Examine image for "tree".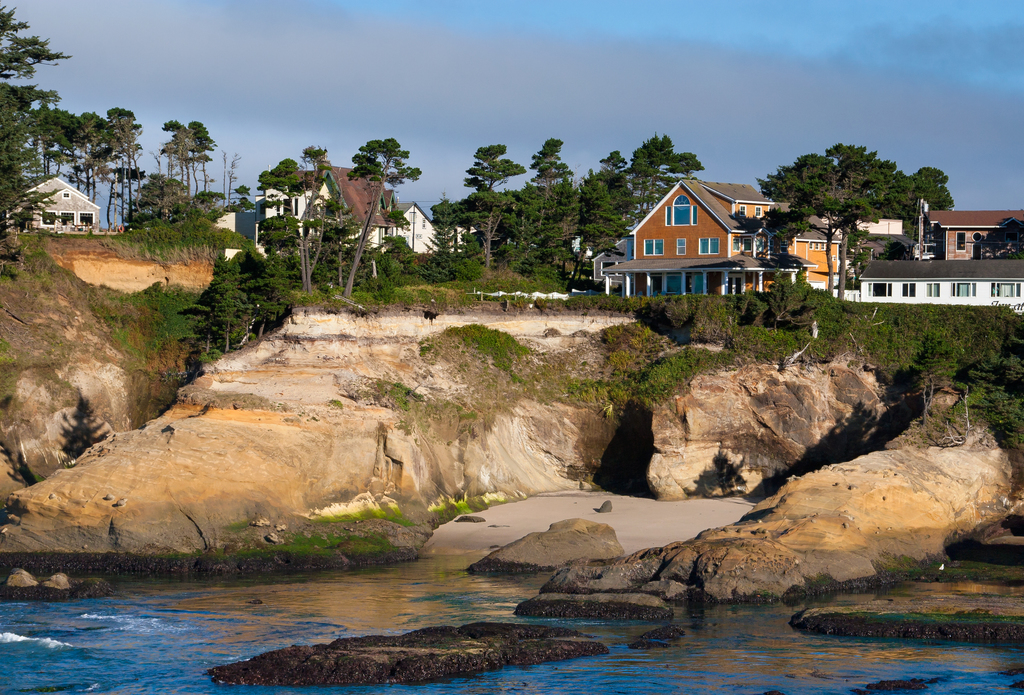
Examination result: 344:134:424:297.
